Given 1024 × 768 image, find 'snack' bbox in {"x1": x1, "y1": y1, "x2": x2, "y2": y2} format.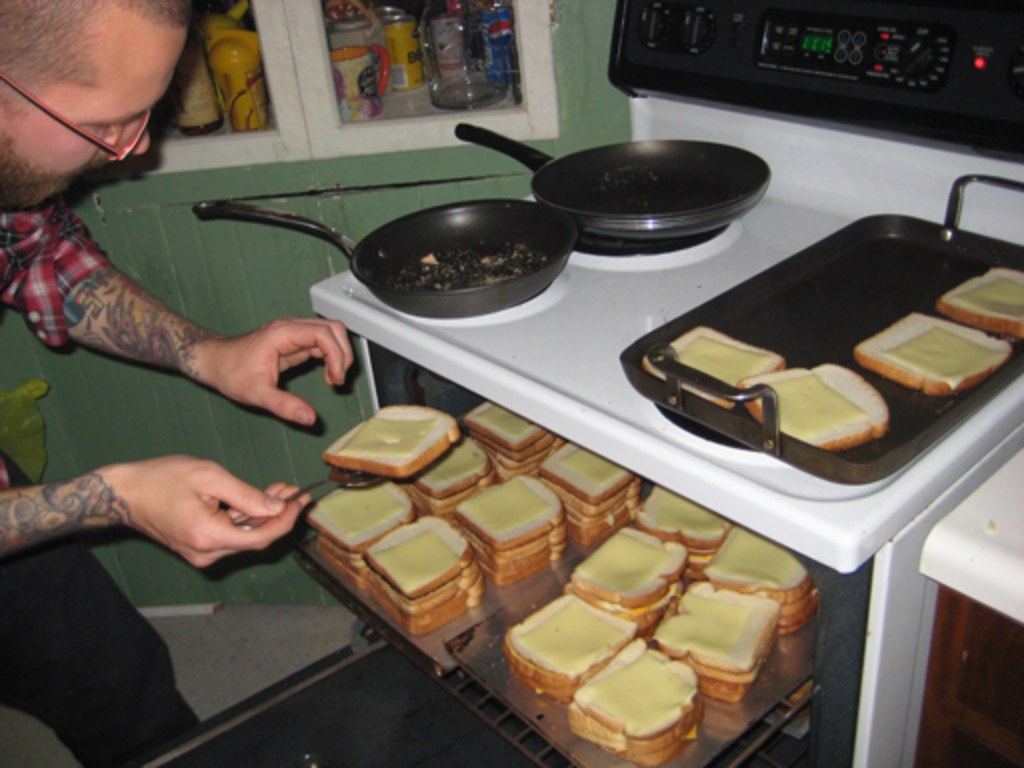
{"x1": 860, "y1": 312, "x2": 1012, "y2": 400}.
